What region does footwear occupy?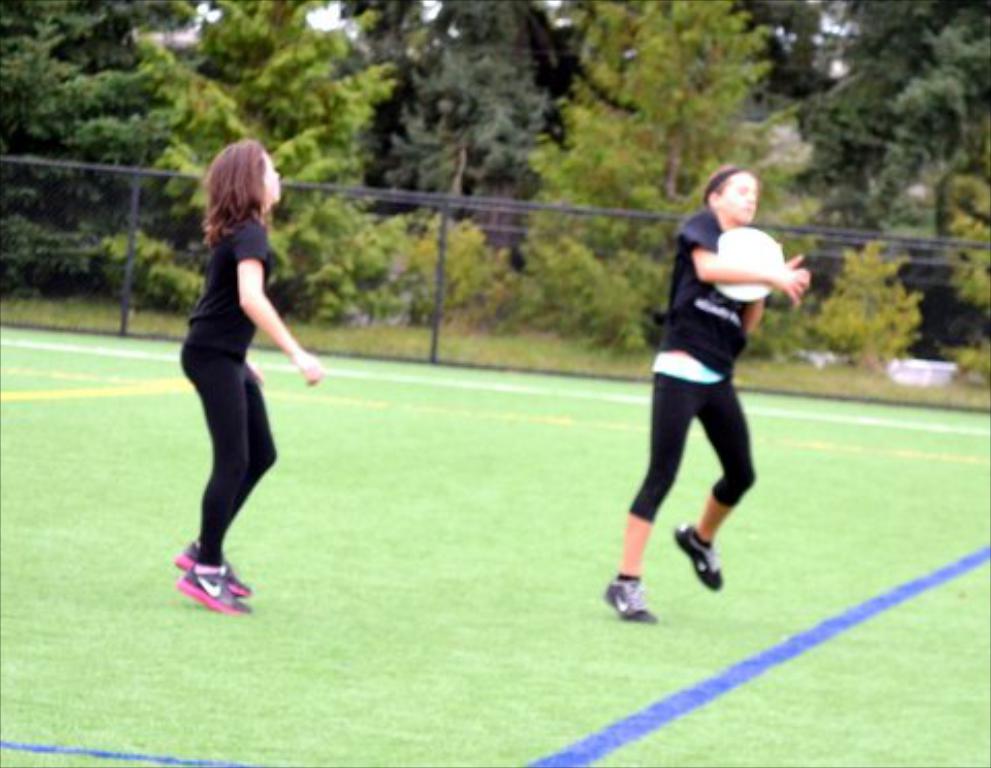
bbox=[590, 566, 659, 621].
